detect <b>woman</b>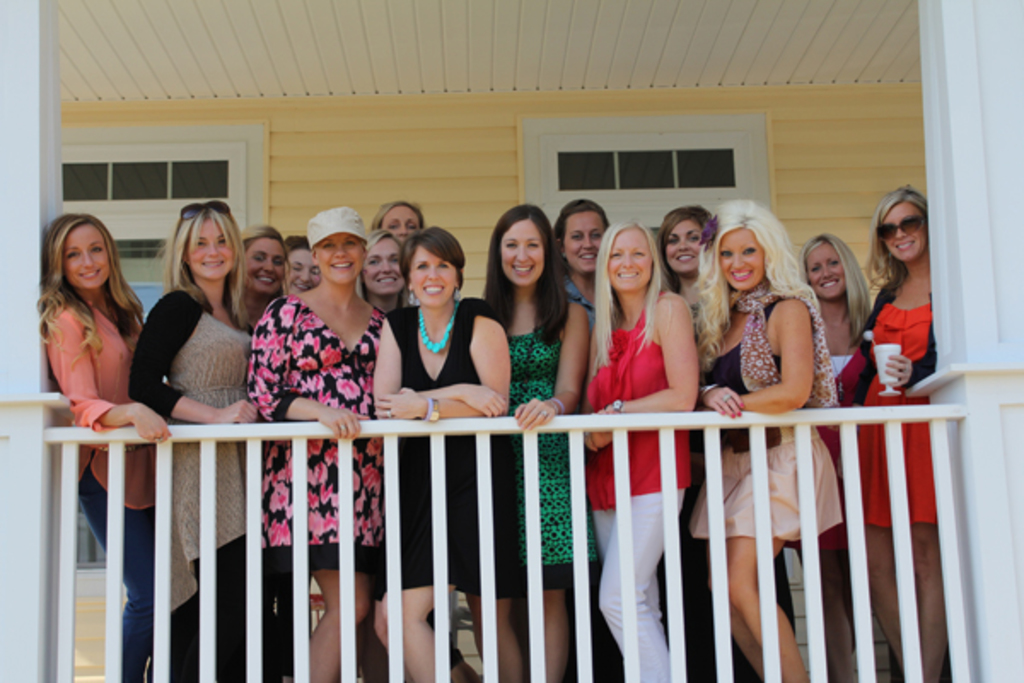
<box>478,205,585,681</box>
